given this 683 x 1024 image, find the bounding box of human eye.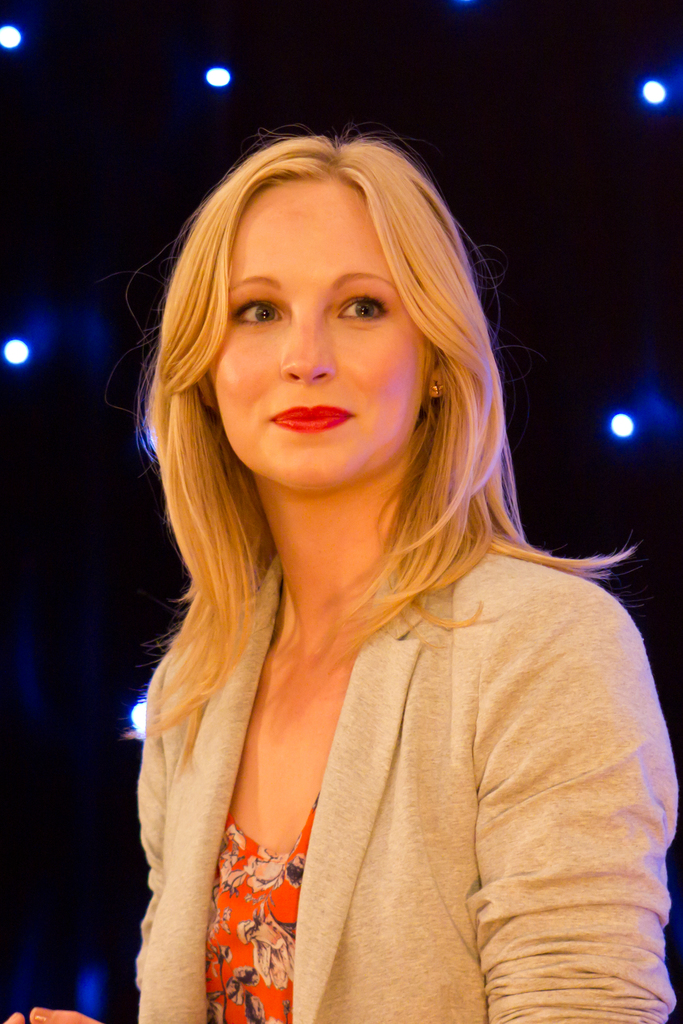
336, 280, 391, 326.
